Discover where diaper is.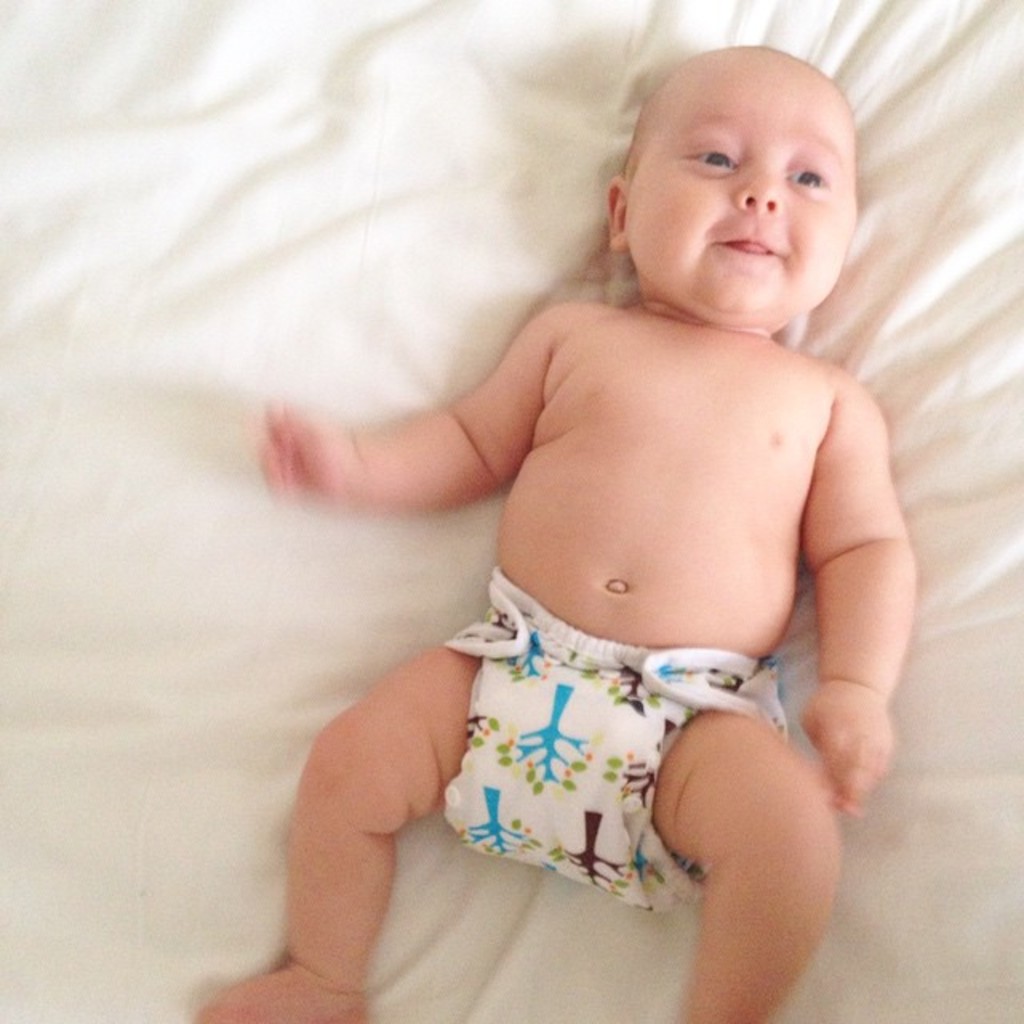
Discovered at bbox=(440, 563, 790, 917).
